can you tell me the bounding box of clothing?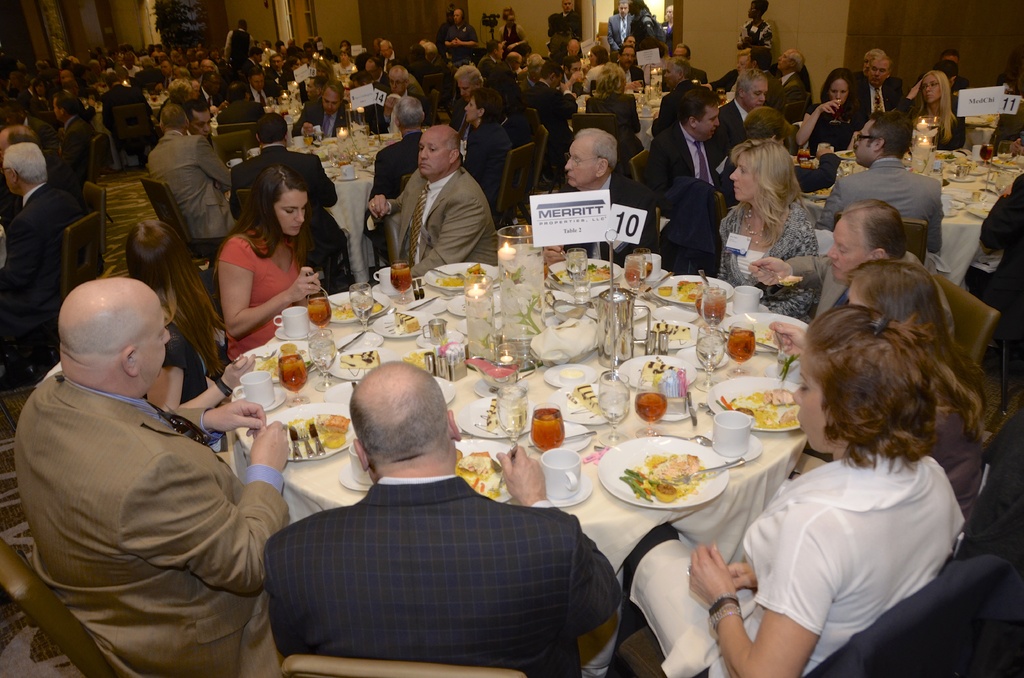
crop(262, 480, 625, 677).
